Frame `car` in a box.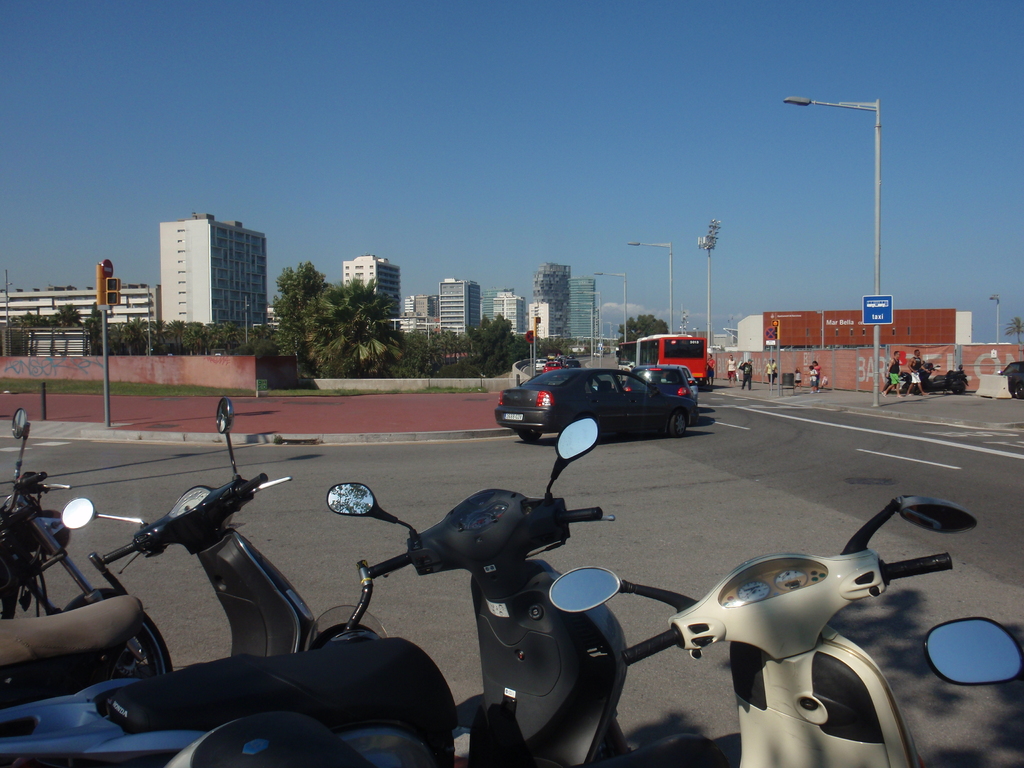
494,358,705,449.
